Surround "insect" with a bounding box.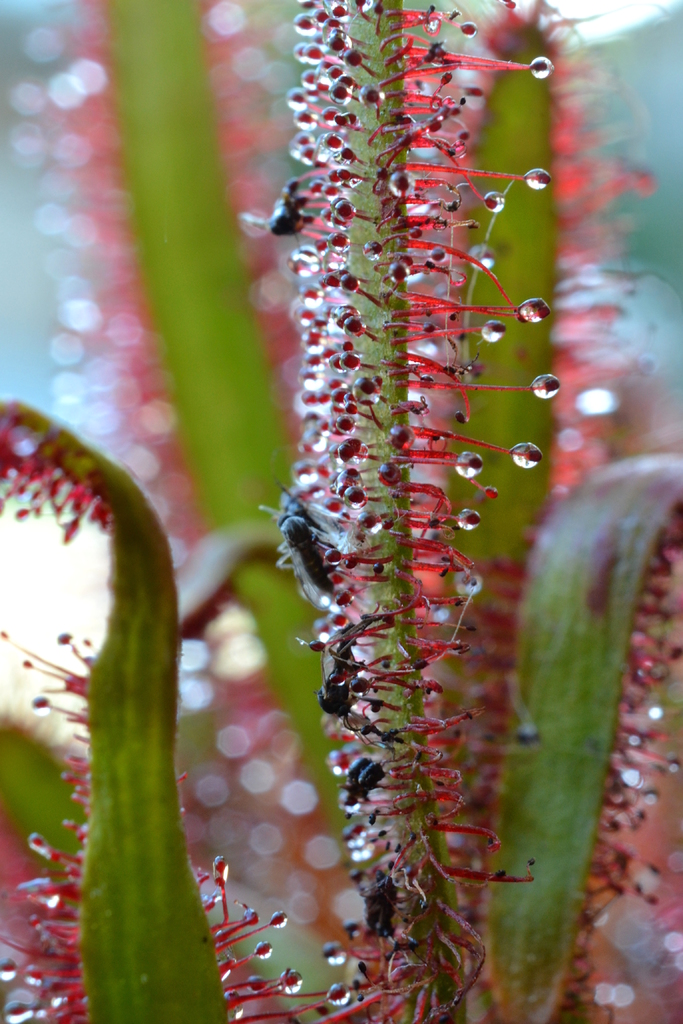
{"left": 243, "top": 183, "right": 310, "bottom": 241}.
